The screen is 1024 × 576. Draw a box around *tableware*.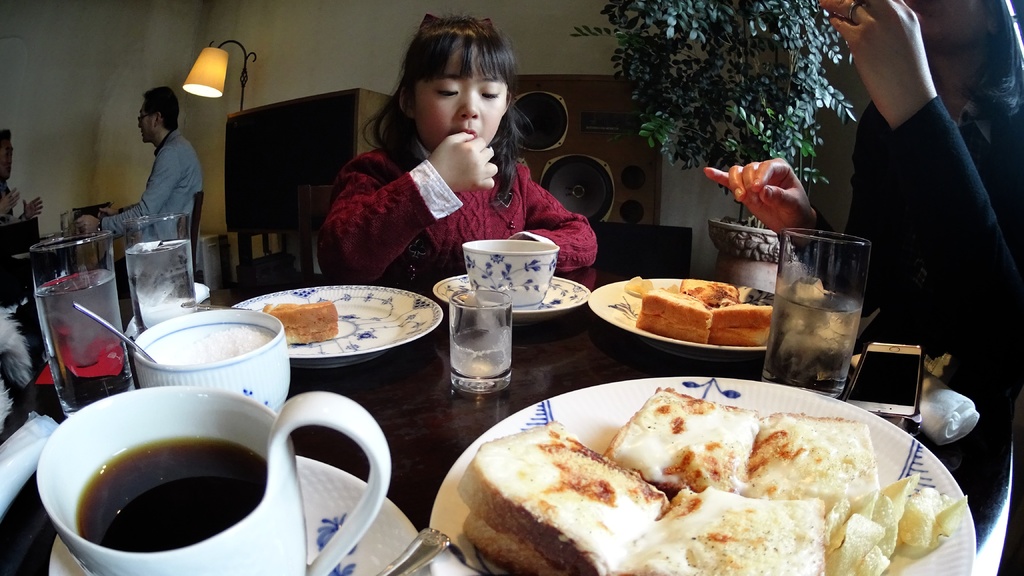
(27, 385, 429, 575).
